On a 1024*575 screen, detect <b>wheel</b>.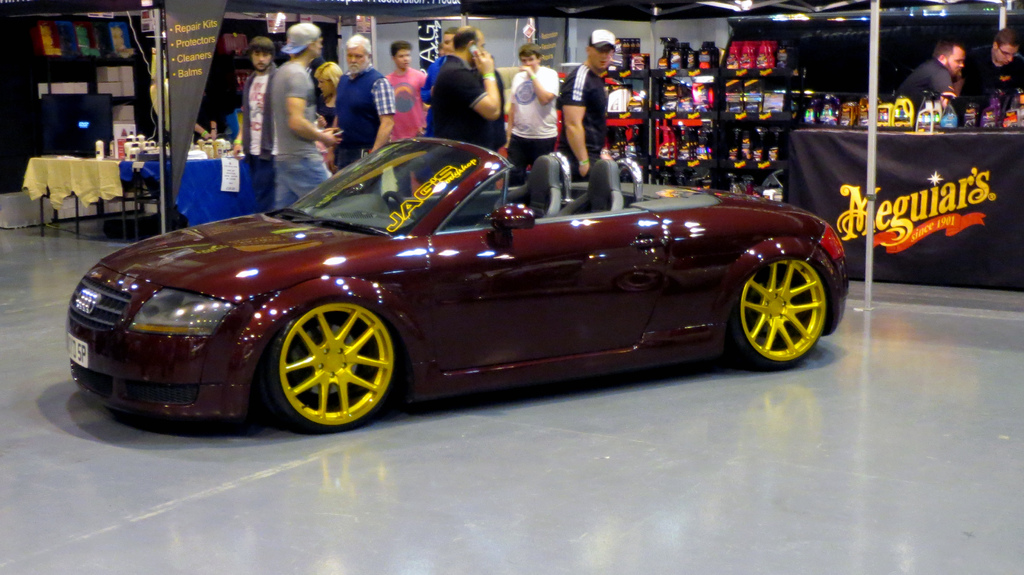
box=[725, 257, 826, 367].
